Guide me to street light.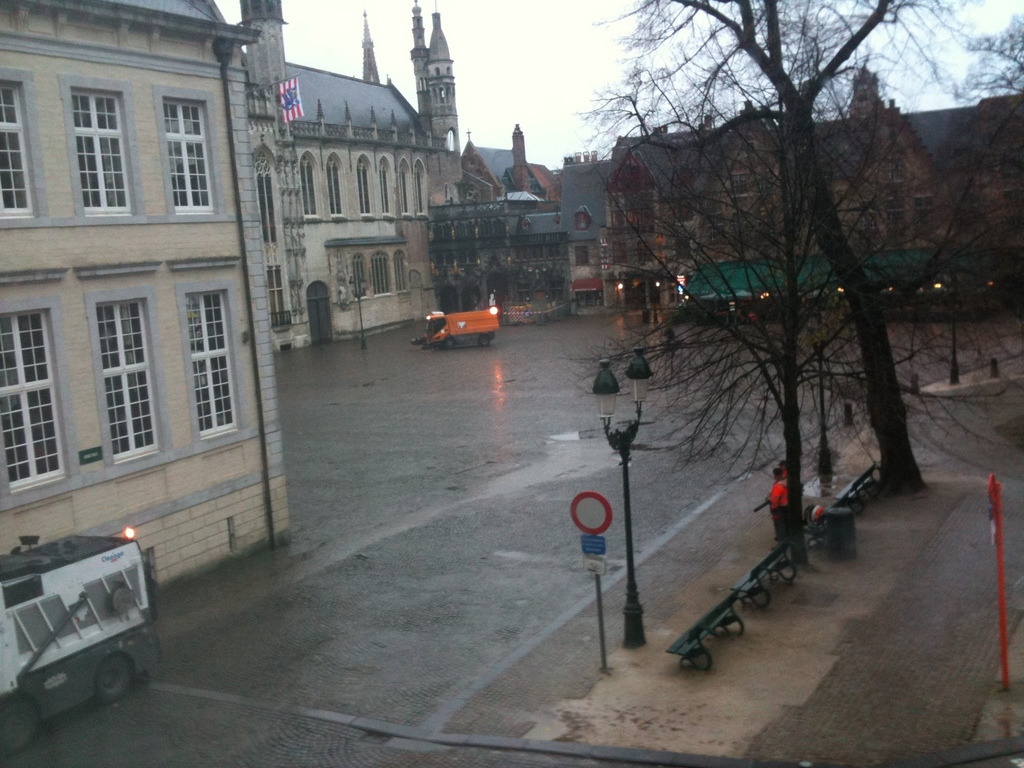
Guidance: 931 278 959 384.
